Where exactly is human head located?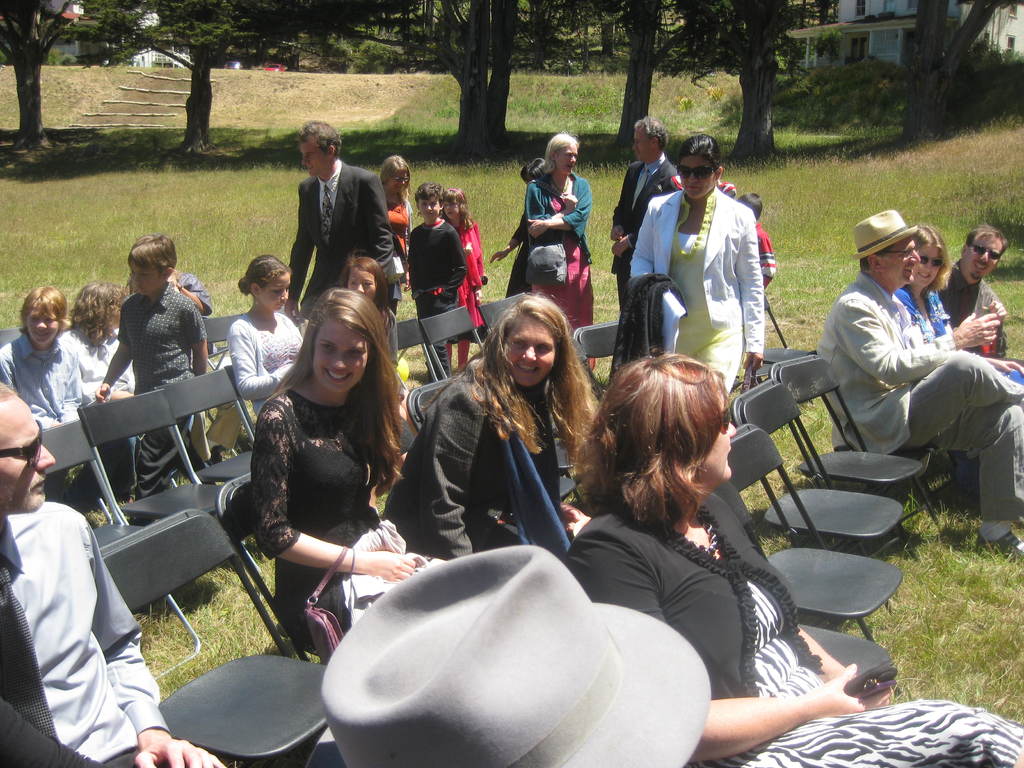
Its bounding box is detection(959, 225, 1007, 282).
